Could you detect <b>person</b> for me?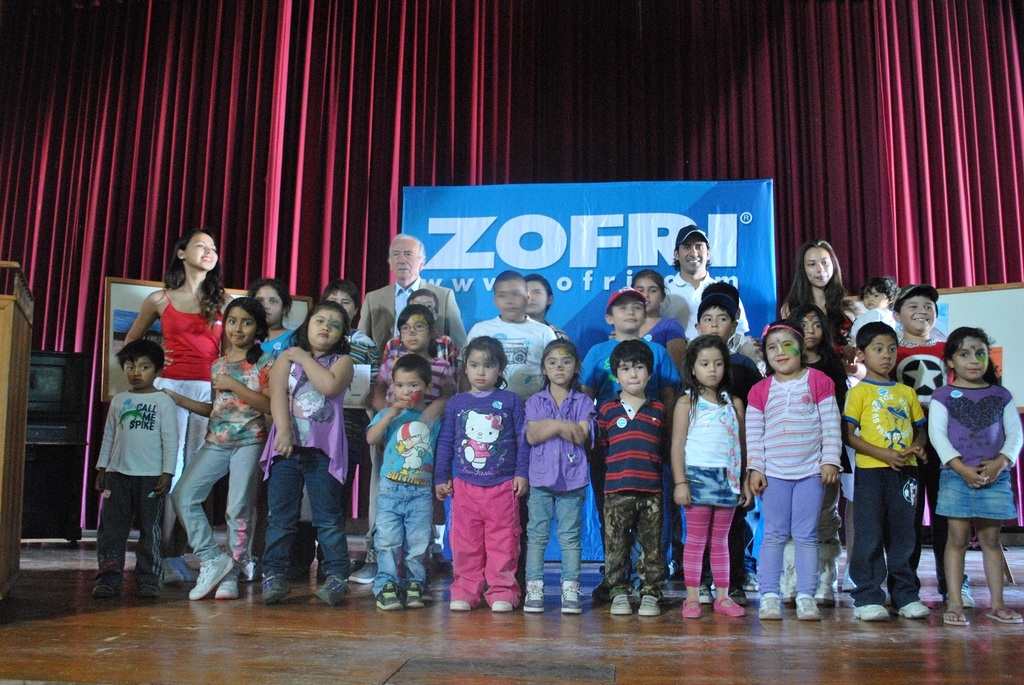
Detection result: (x1=779, y1=233, x2=851, y2=340).
